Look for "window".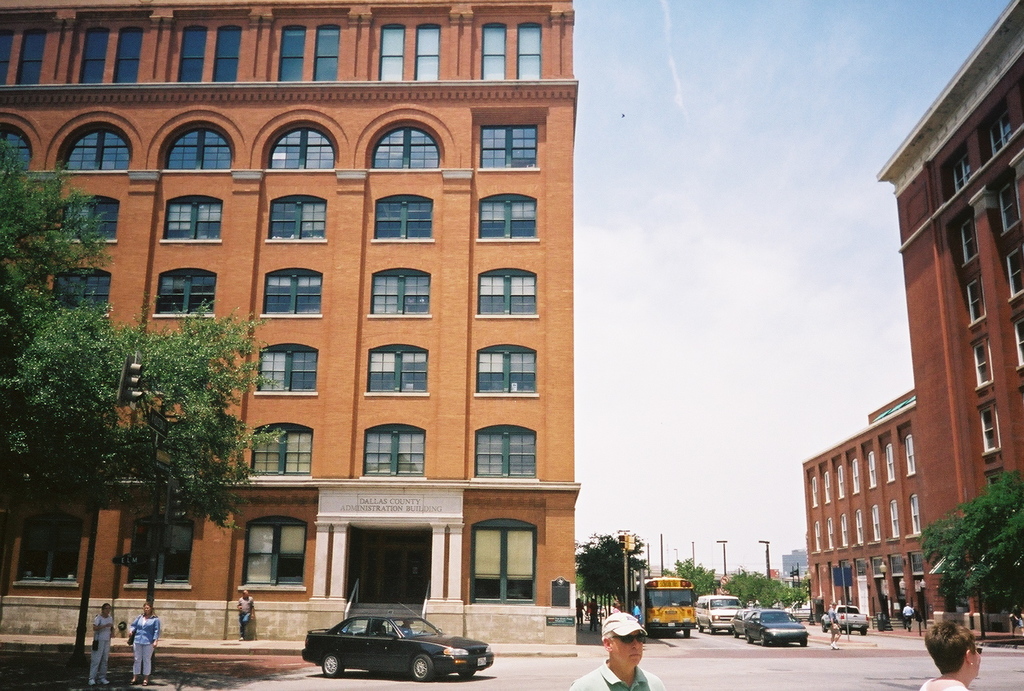
Found: crop(265, 267, 323, 314).
